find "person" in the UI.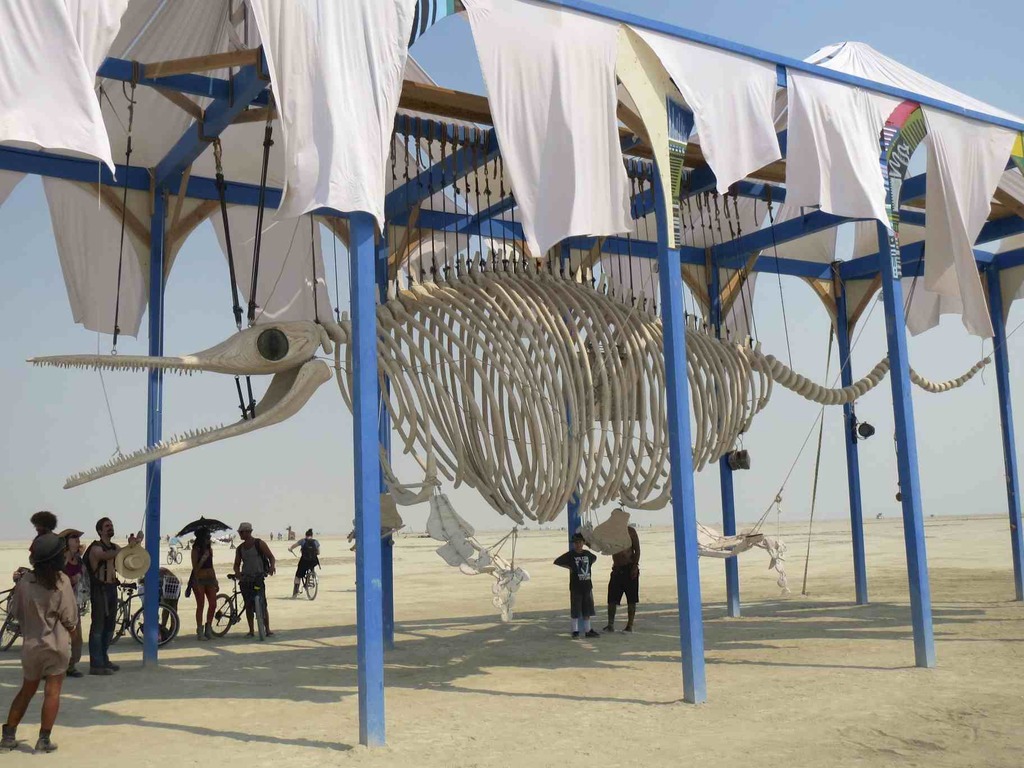
UI element at l=76, t=518, r=147, b=678.
